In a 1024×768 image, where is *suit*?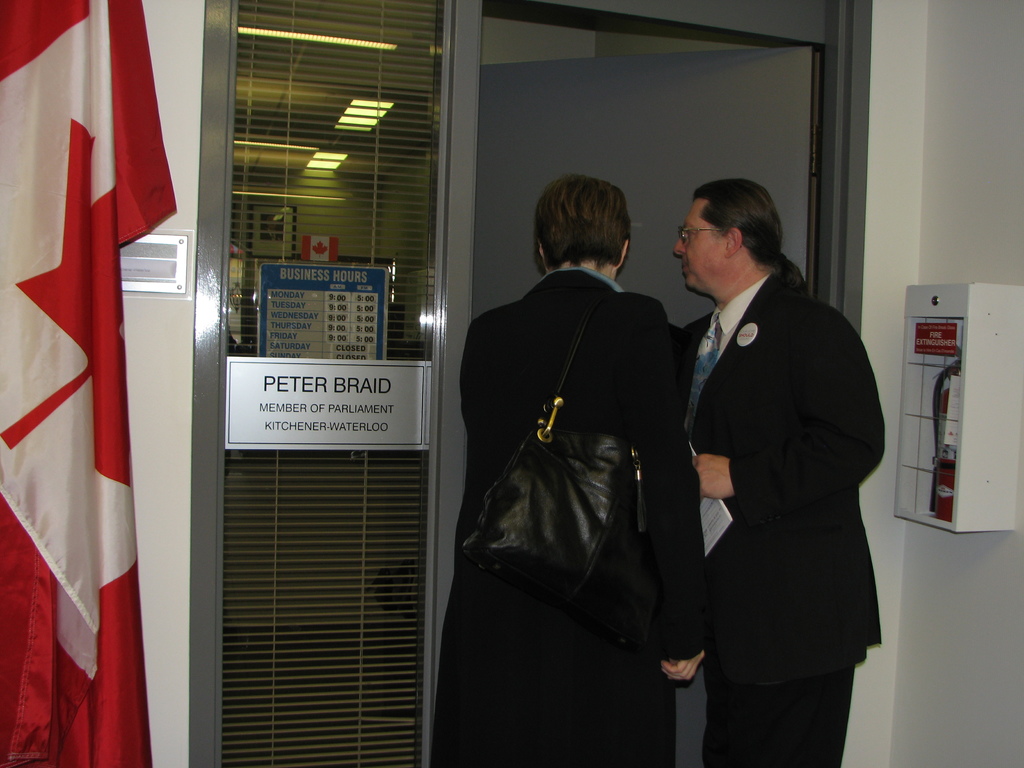
(657, 204, 893, 743).
